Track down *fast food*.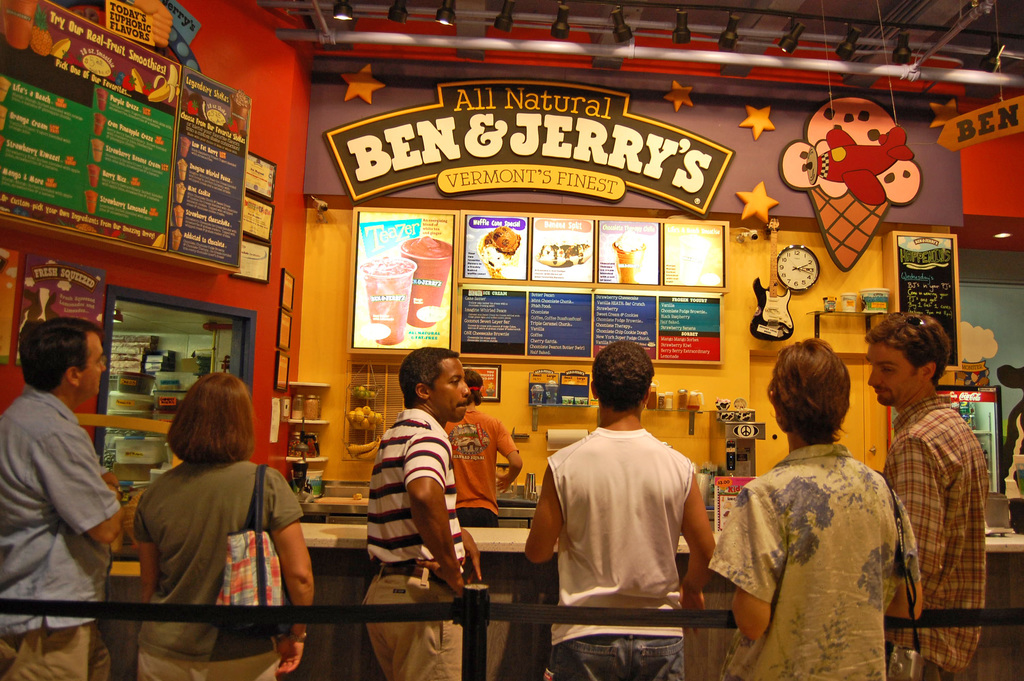
Tracked to 481, 226, 522, 277.
